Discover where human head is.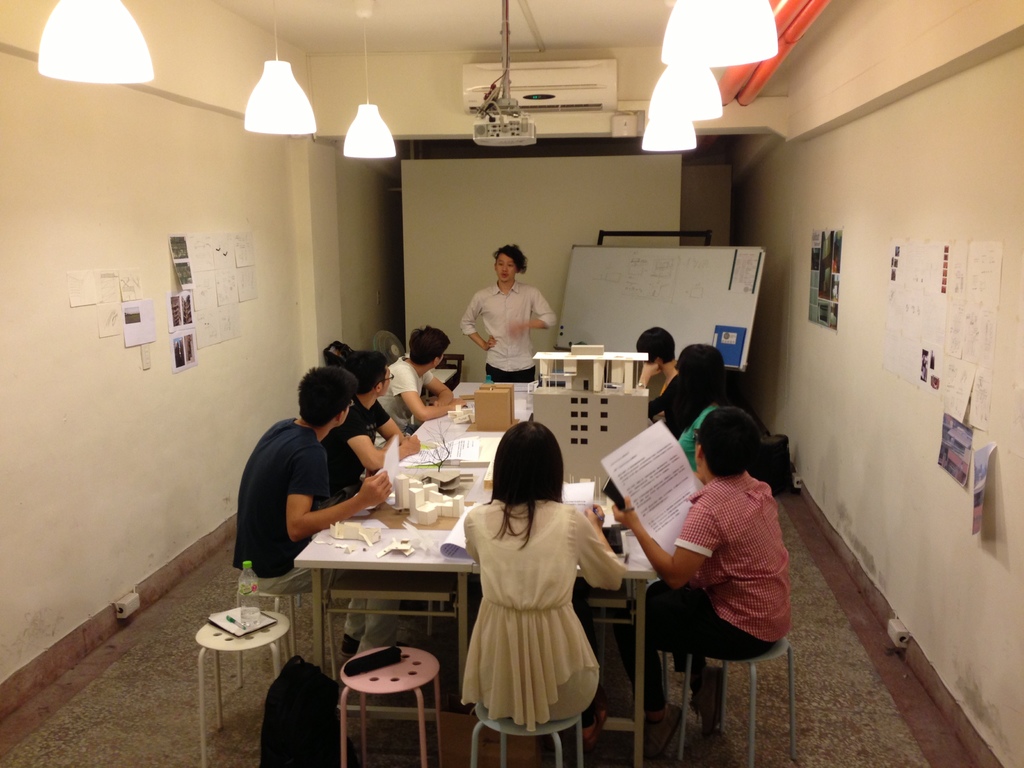
Discovered at bbox(681, 343, 722, 396).
